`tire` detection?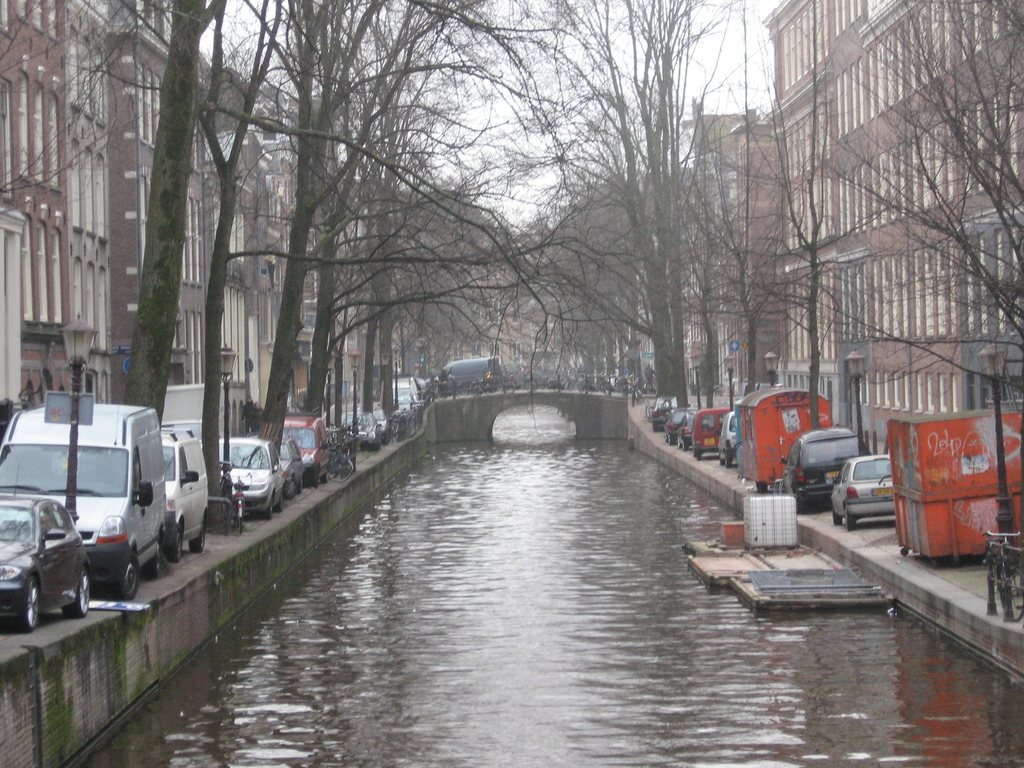
(x1=605, y1=384, x2=612, y2=392)
